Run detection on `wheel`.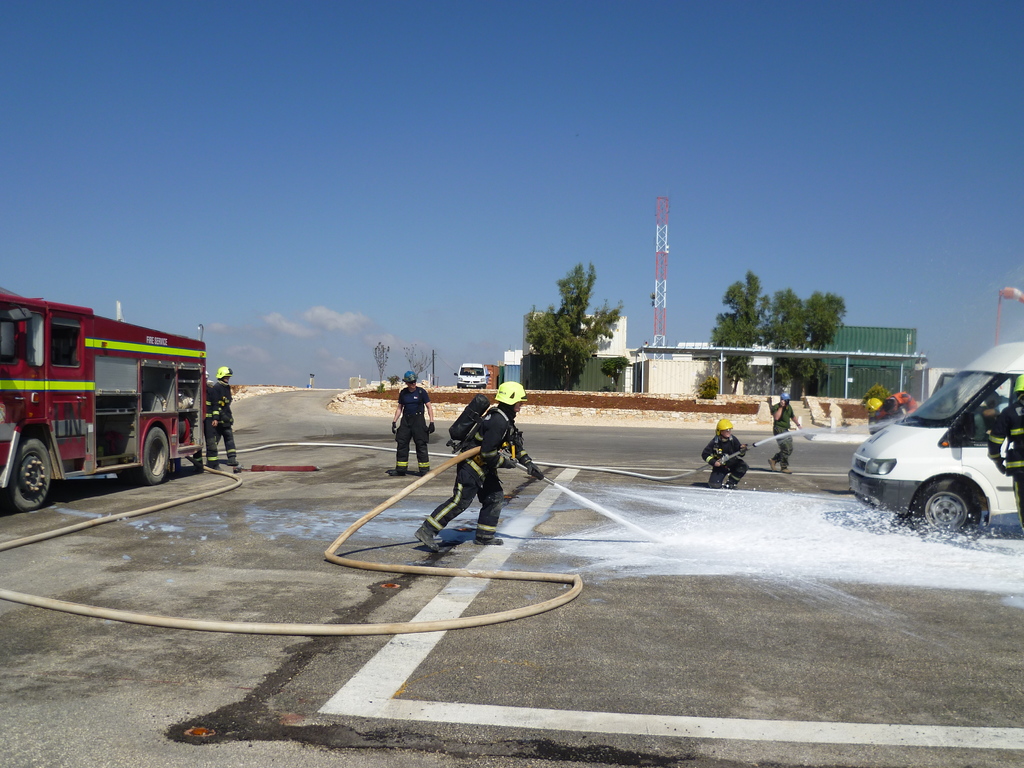
Result: {"left": 918, "top": 477, "right": 1000, "bottom": 546}.
